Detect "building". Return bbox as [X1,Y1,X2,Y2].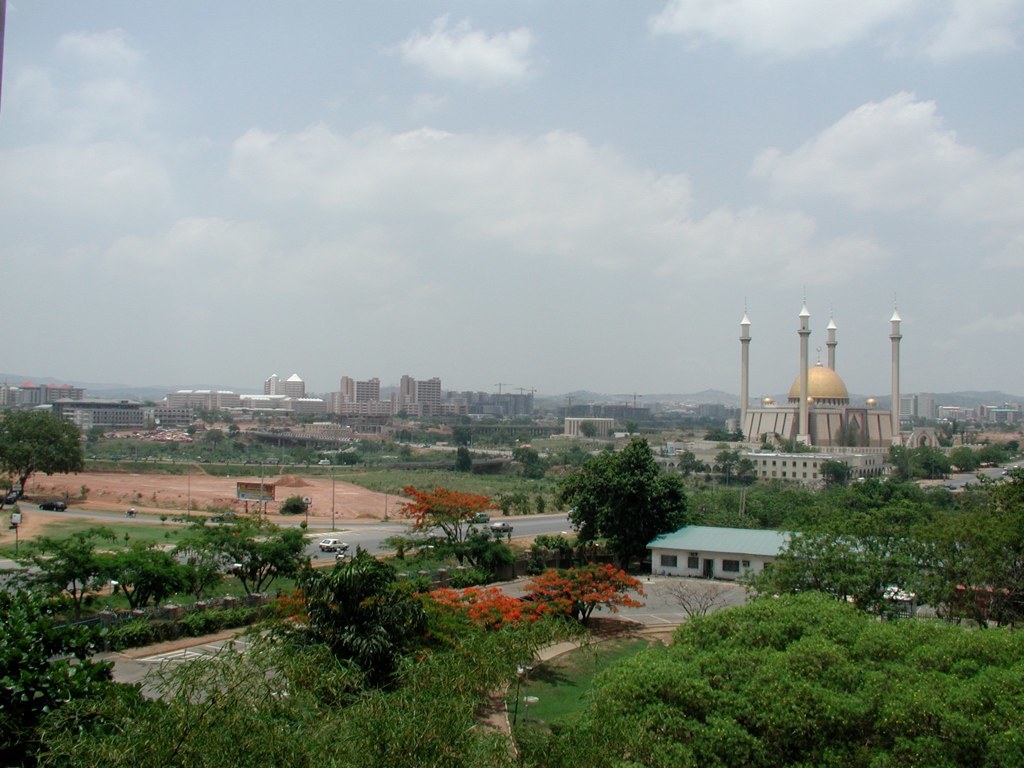
[337,377,379,399].
